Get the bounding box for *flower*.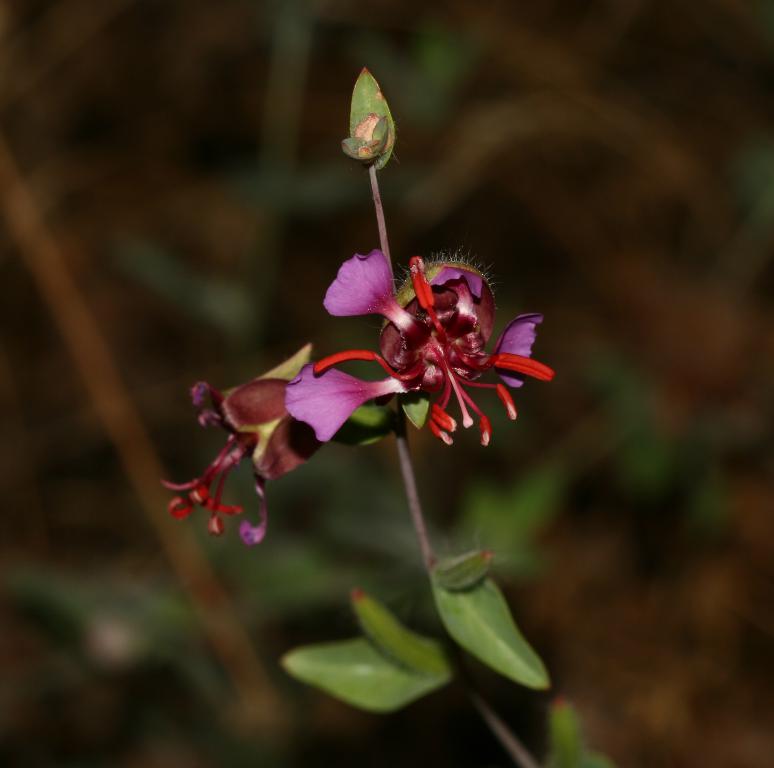
box=[158, 343, 421, 549].
